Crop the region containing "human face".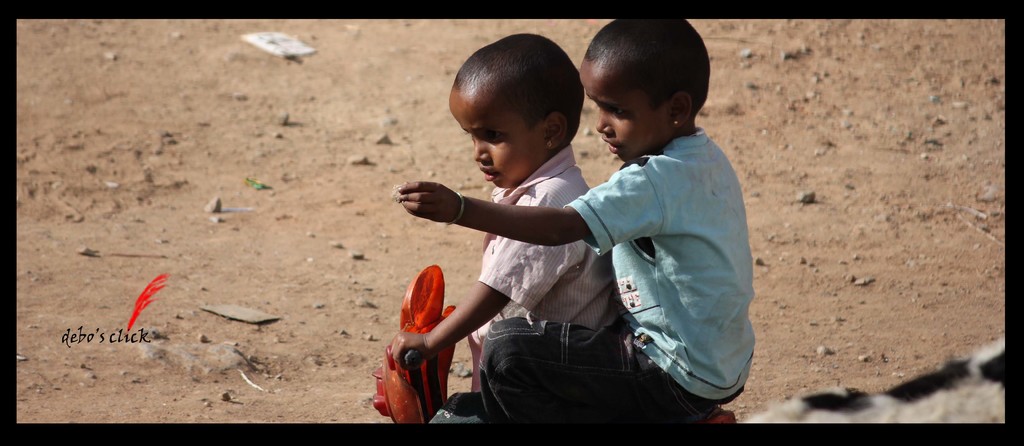
Crop region: [left=580, top=69, right=671, bottom=167].
